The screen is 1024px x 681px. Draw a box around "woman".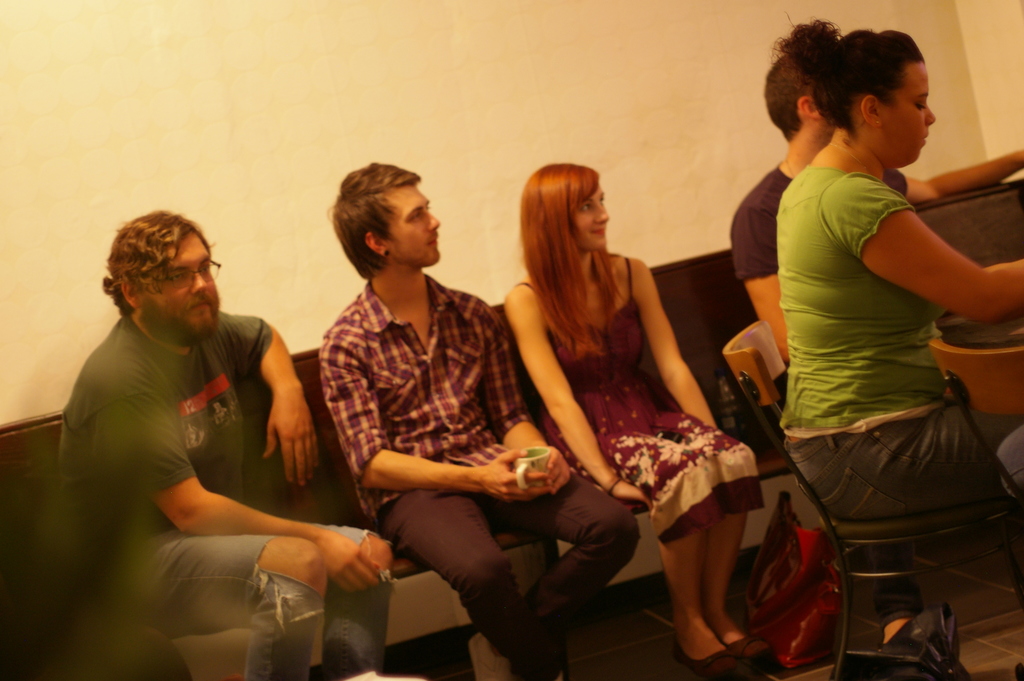
bbox=[505, 135, 737, 680].
